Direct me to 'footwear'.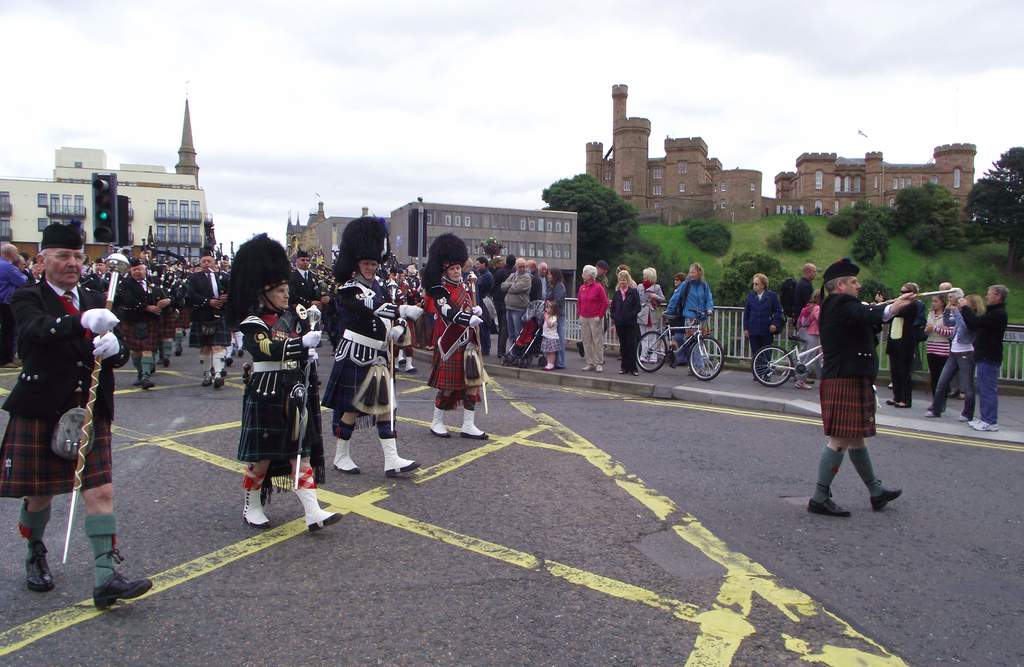
Direction: [428, 400, 457, 443].
